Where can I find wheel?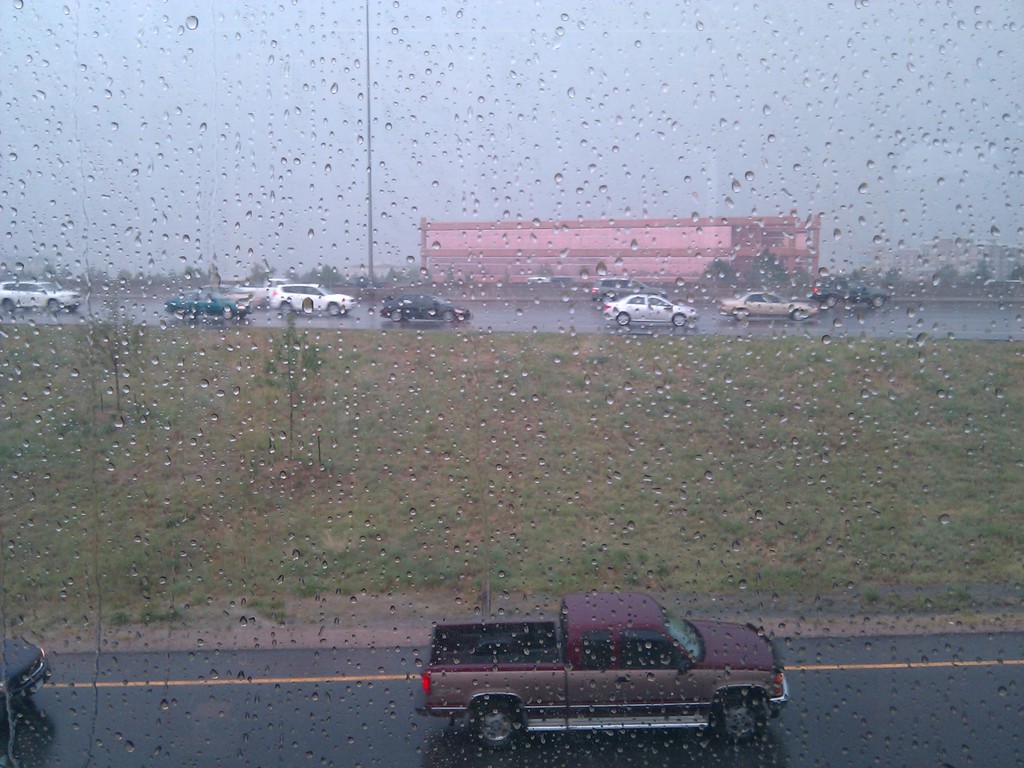
You can find it at 4/300/16/312.
